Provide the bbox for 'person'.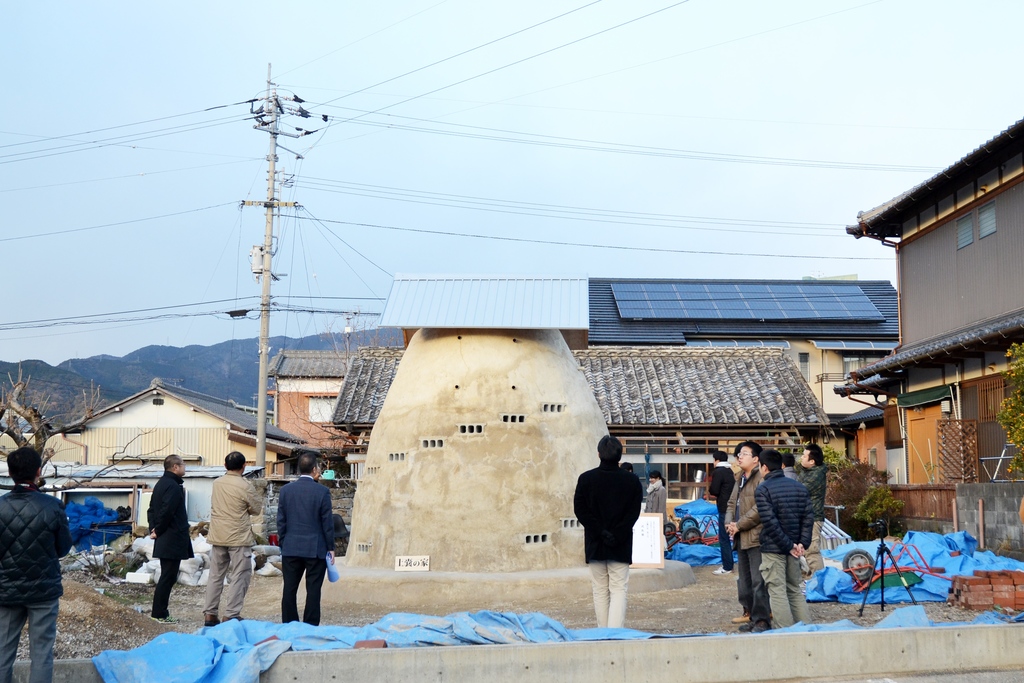
(750, 452, 809, 617).
